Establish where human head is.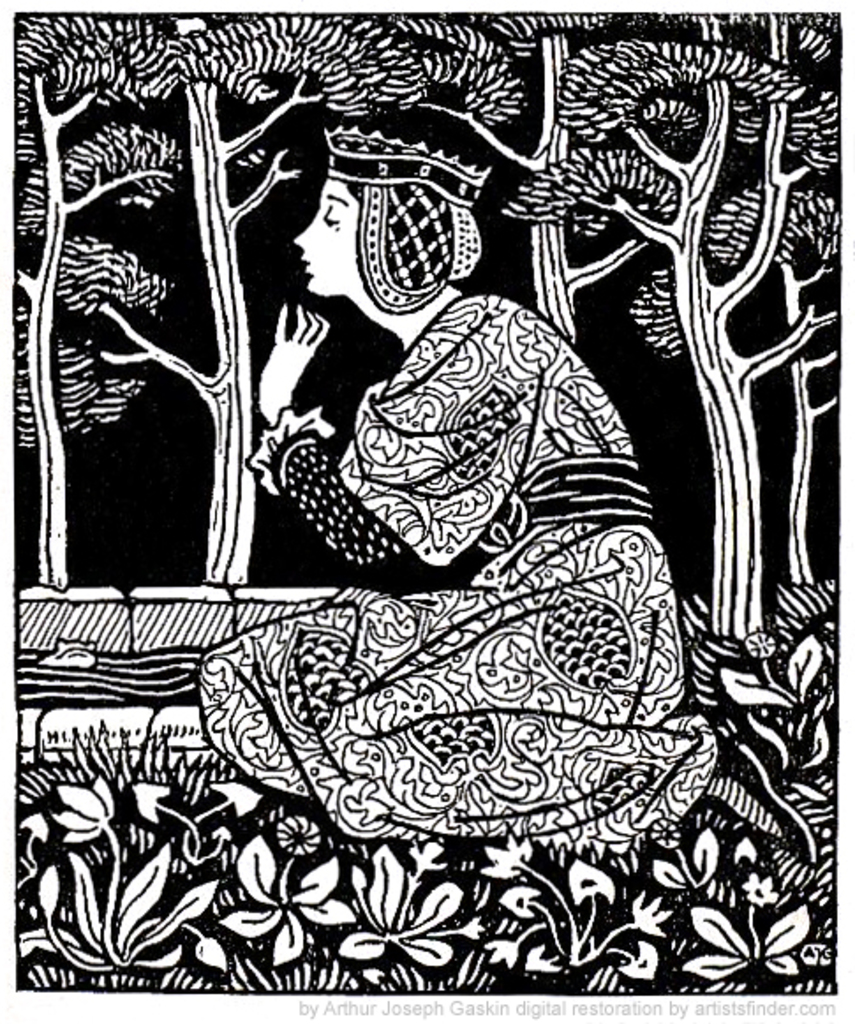
Established at {"left": 284, "top": 132, "right": 490, "bottom": 312}.
